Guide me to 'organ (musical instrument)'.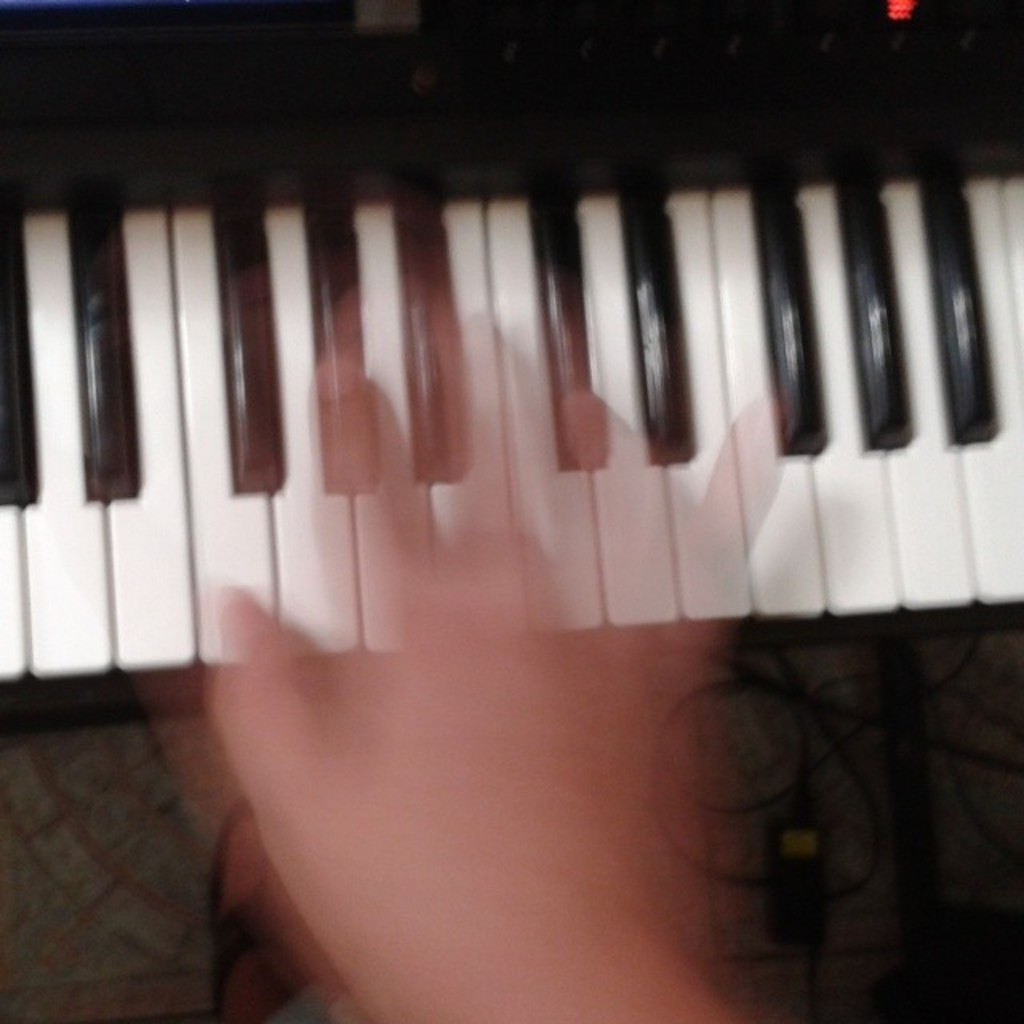
Guidance: [x1=0, y1=0, x2=1022, y2=744].
